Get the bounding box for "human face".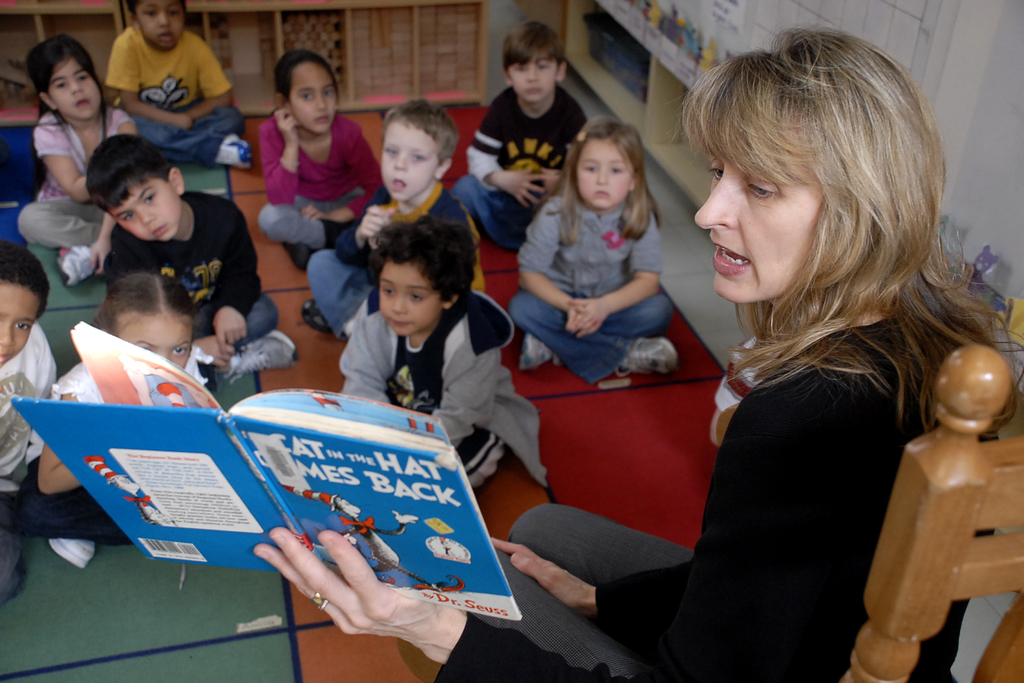
x1=2, y1=283, x2=45, y2=358.
